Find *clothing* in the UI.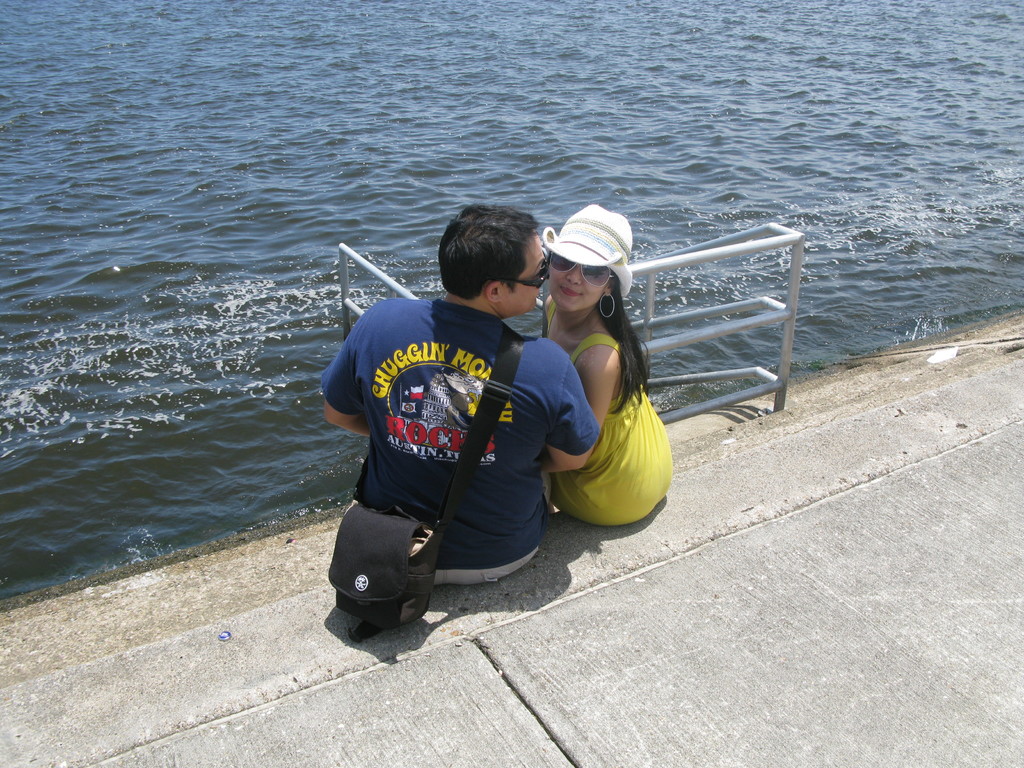
UI element at region(538, 315, 685, 527).
